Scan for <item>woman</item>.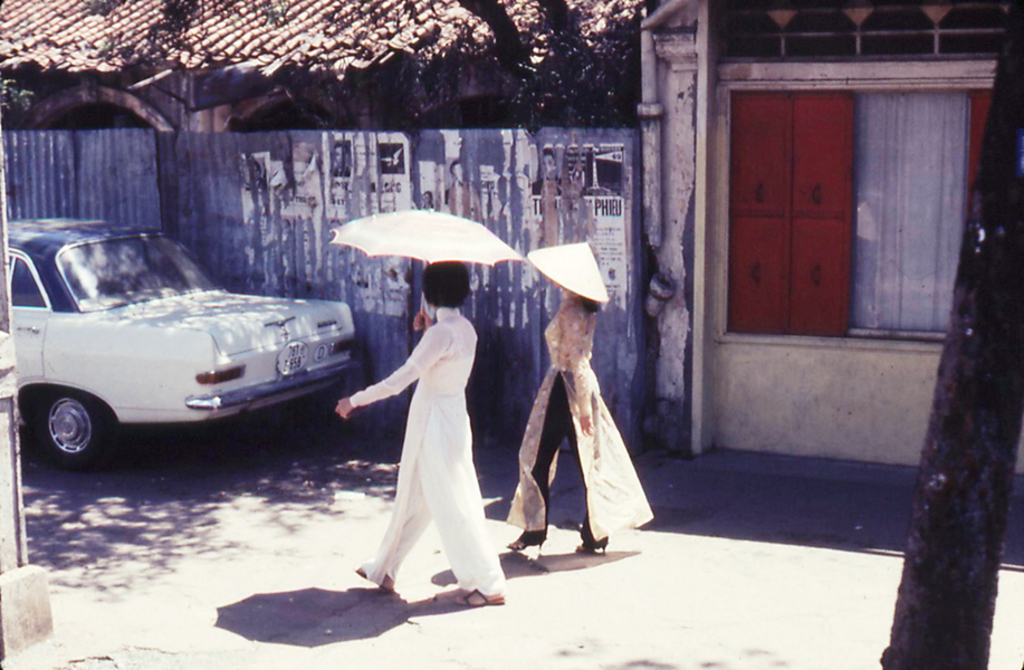
Scan result: region(503, 239, 660, 554).
